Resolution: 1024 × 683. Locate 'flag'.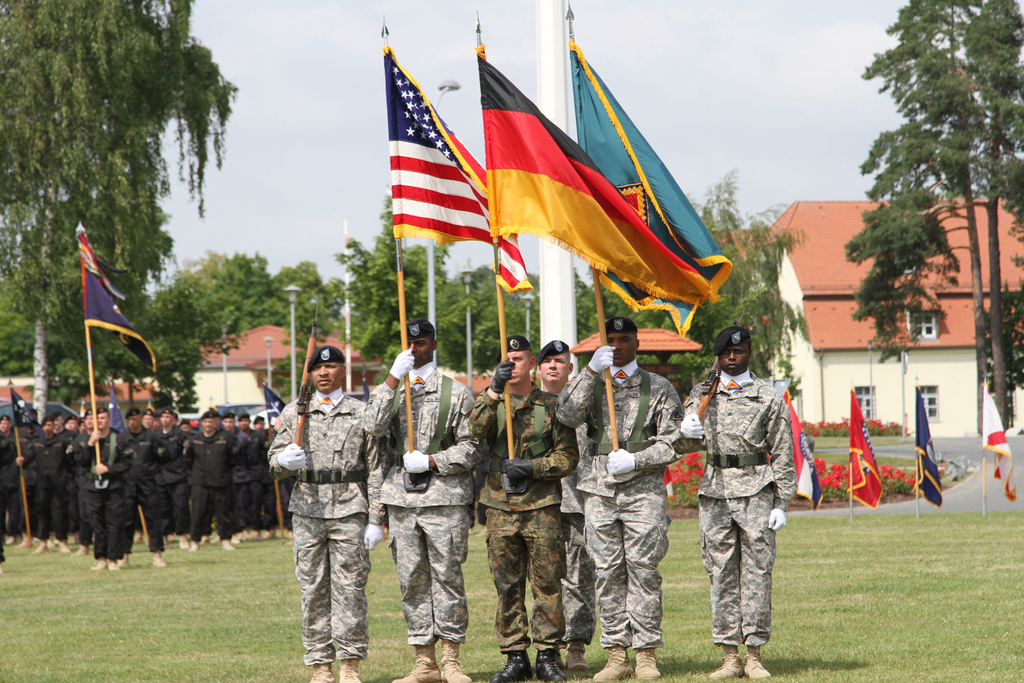
[579,35,728,347].
